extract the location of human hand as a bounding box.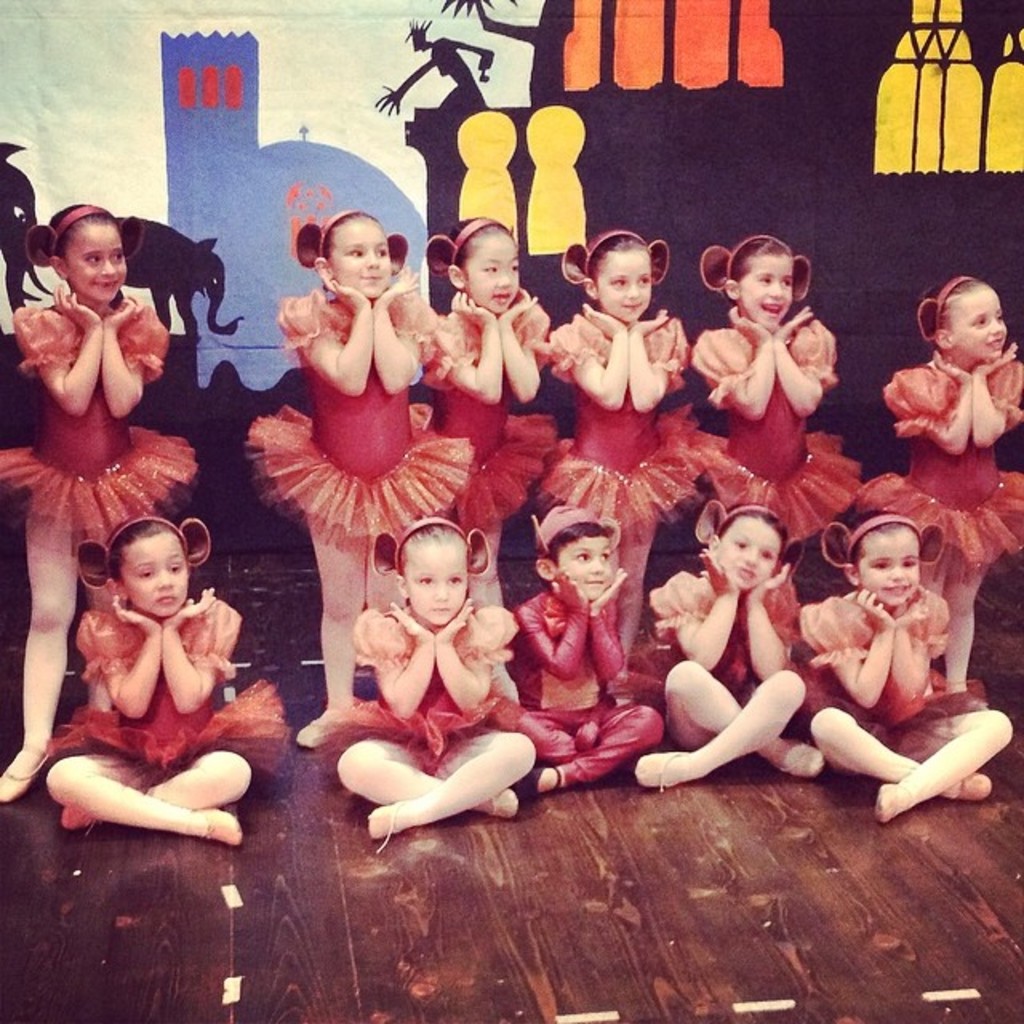
[x1=373, y1=262, x2=422, y2=309].
